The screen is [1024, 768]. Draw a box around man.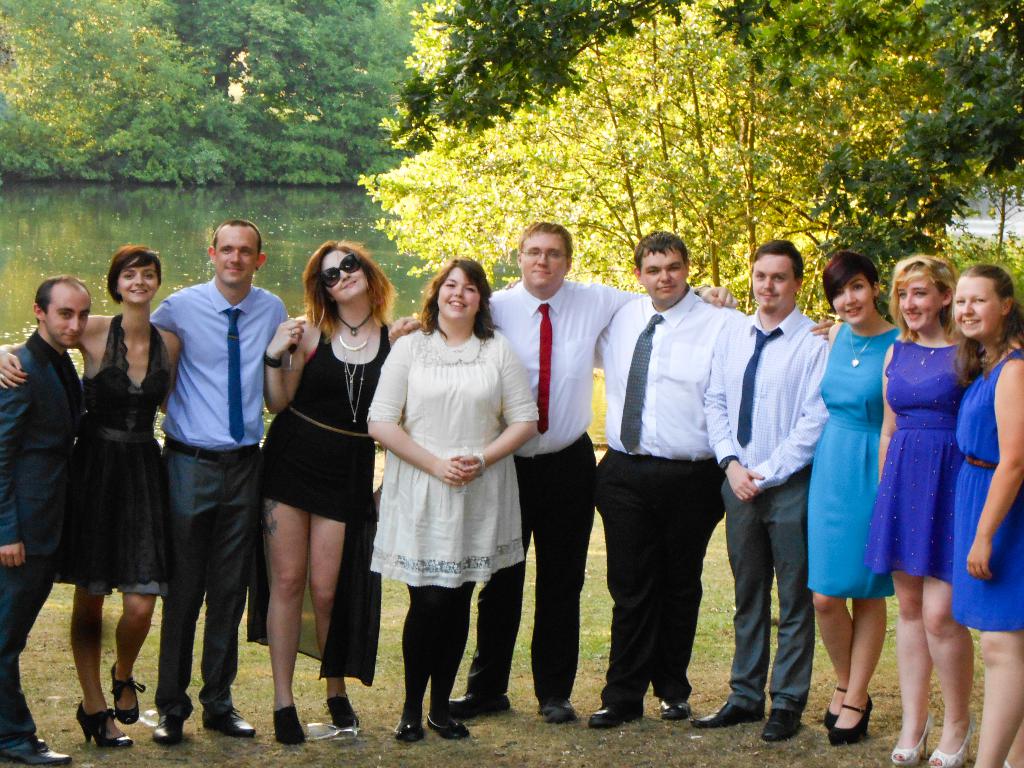
box(710, 232, 838, 748).
